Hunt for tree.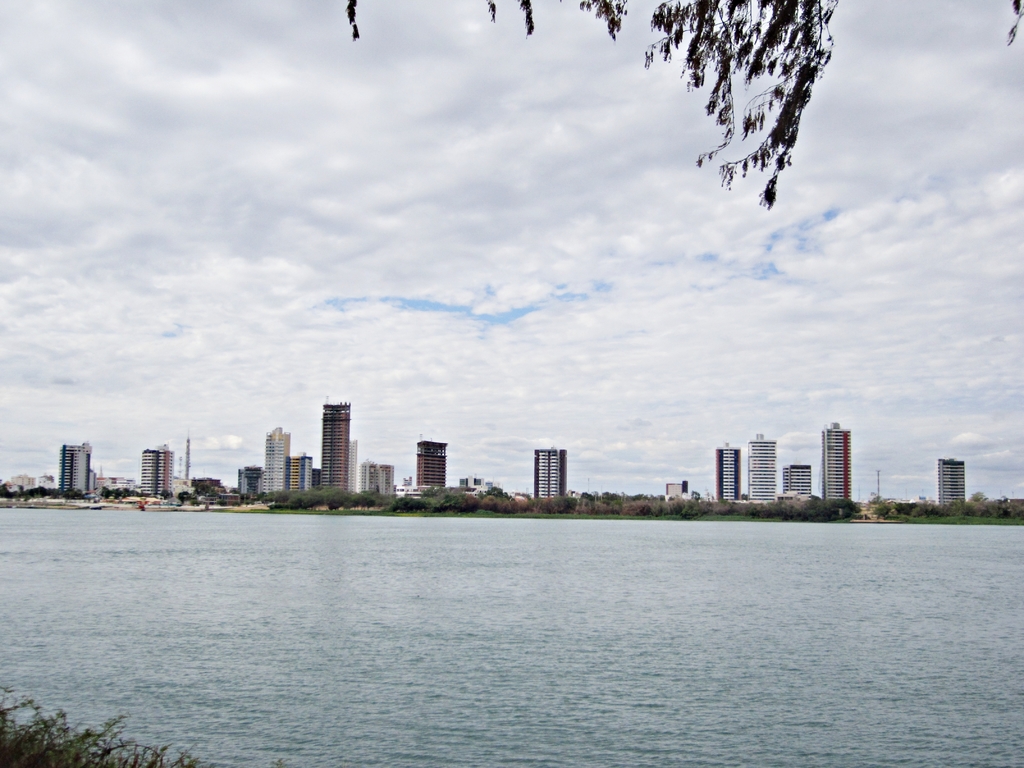
Hunted down at 350, 0, 1022, 211.
